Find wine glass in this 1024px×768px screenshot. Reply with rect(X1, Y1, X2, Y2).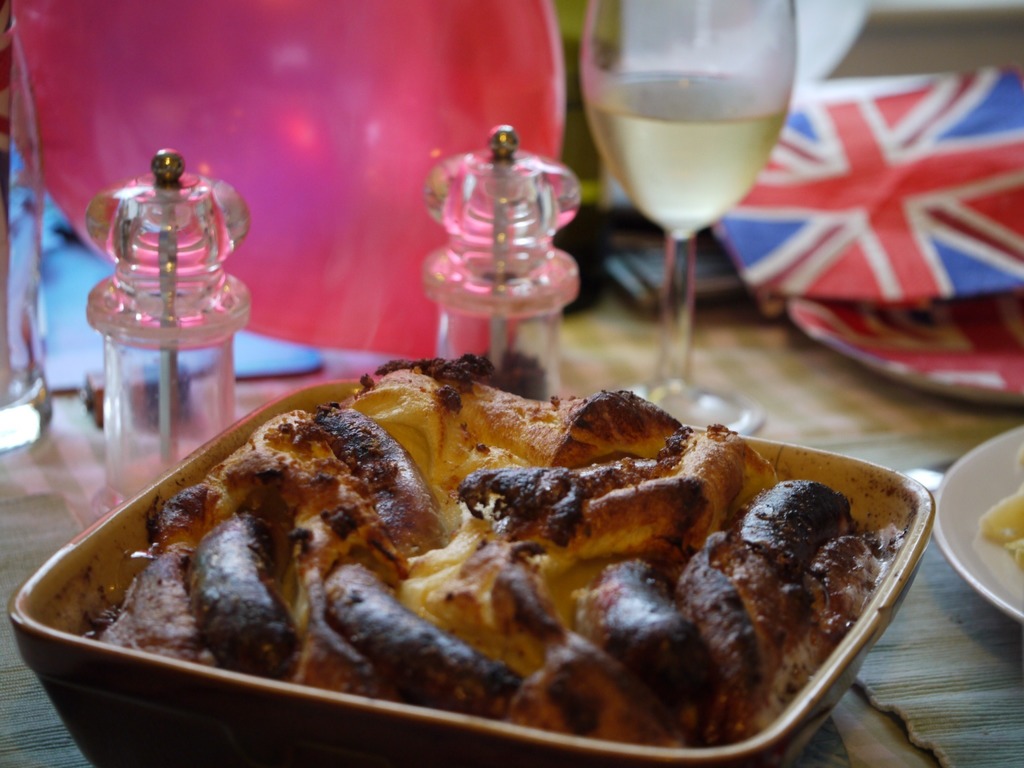
rect(580, 0, 796, 436).
